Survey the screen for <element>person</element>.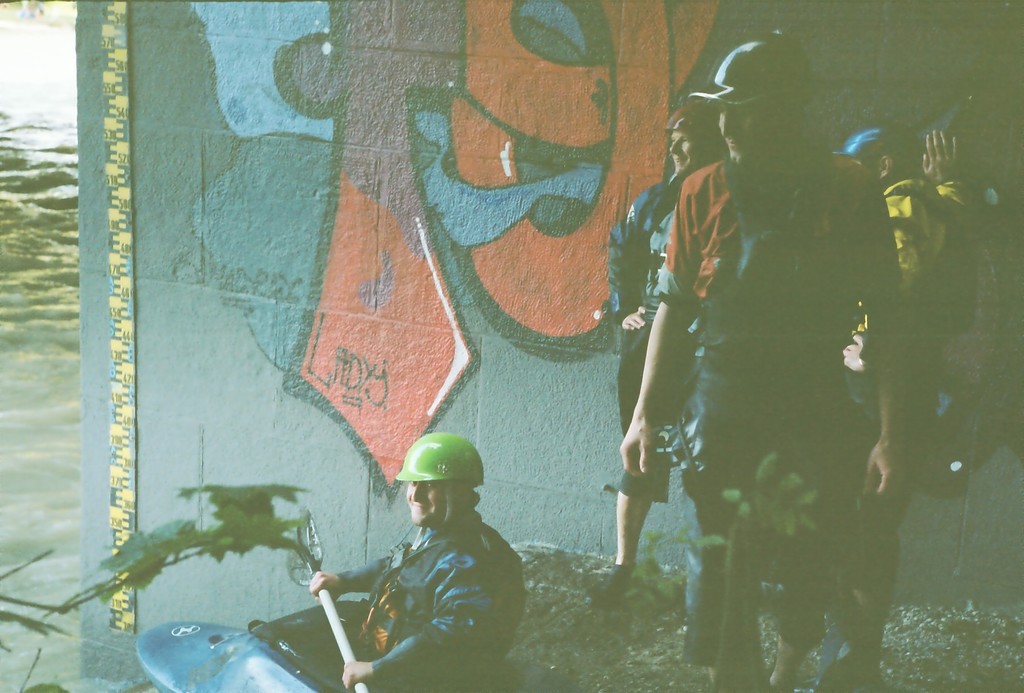
Survey found: detection(607, 99, 732, 607).
